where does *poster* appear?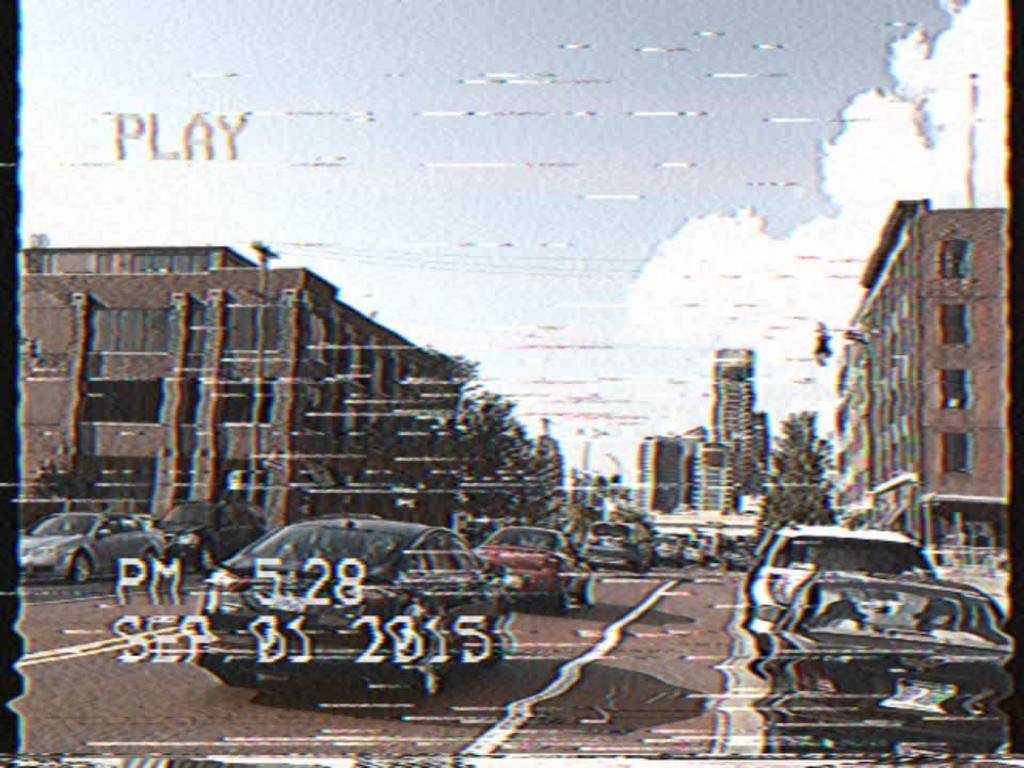
Appears at (0,0,1023,767).
